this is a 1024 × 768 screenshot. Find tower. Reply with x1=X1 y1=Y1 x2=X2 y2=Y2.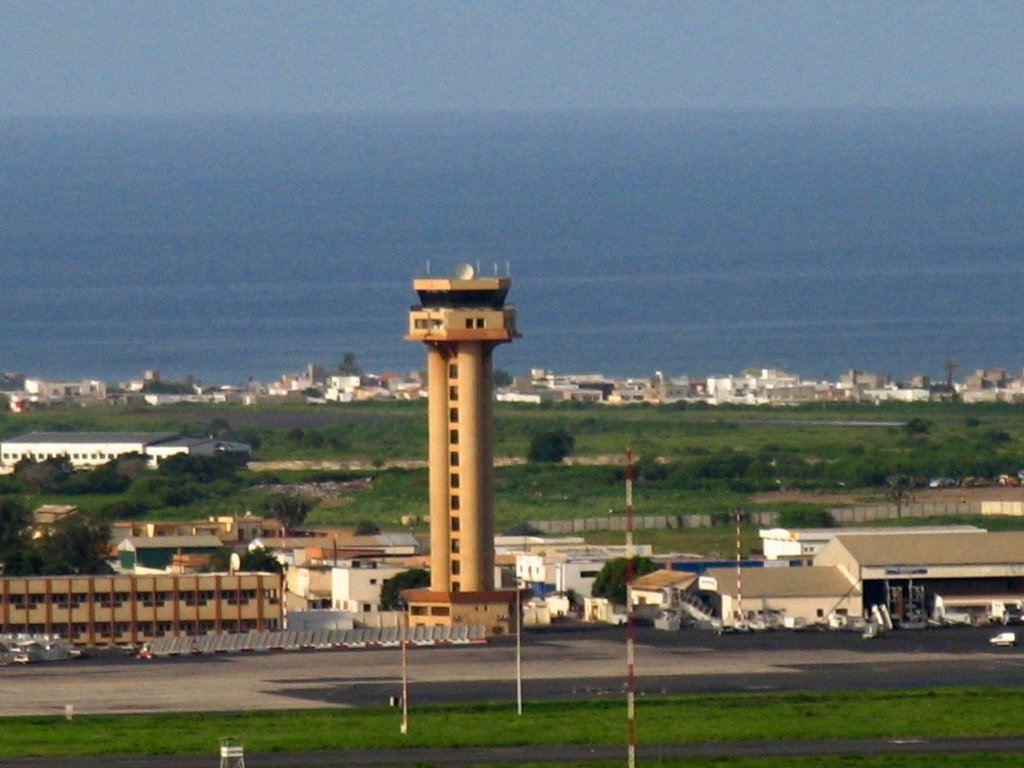
x1=382 y1=257 x2=526 y2=624.
